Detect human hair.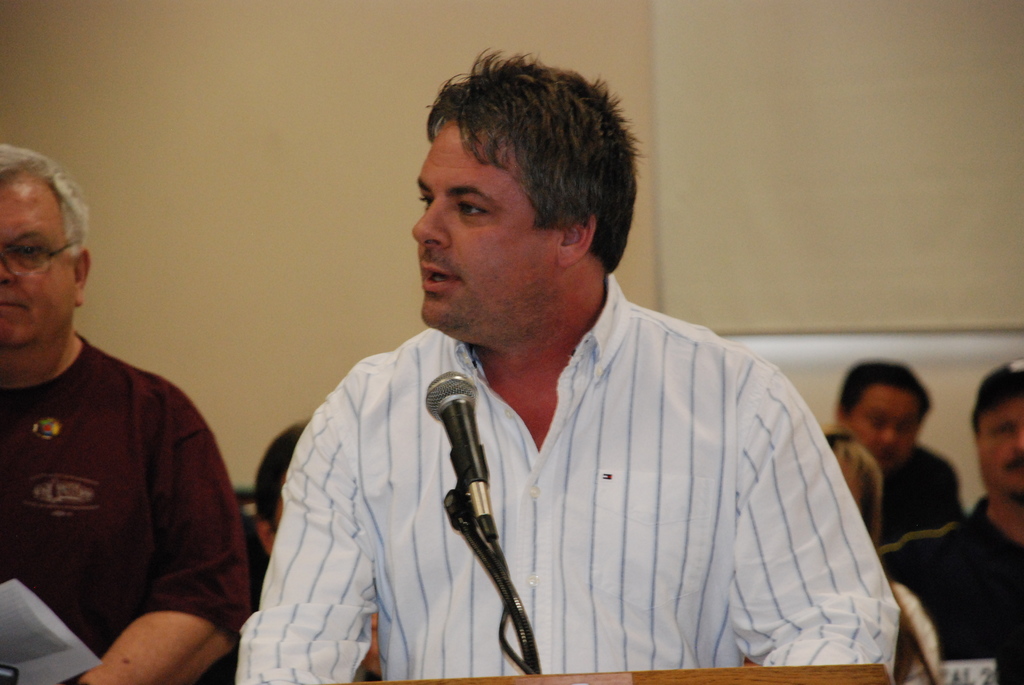
Detected at (395,49,620,301).
